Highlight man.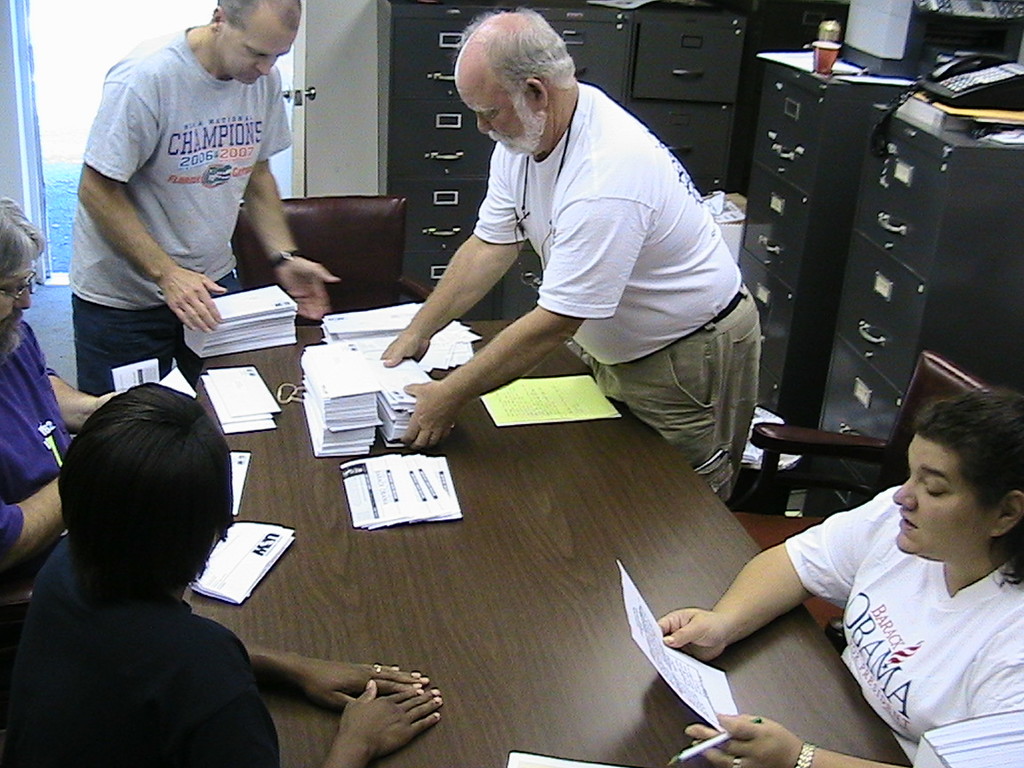
Highlighted region: BBox(0, 196, 122, 575).
